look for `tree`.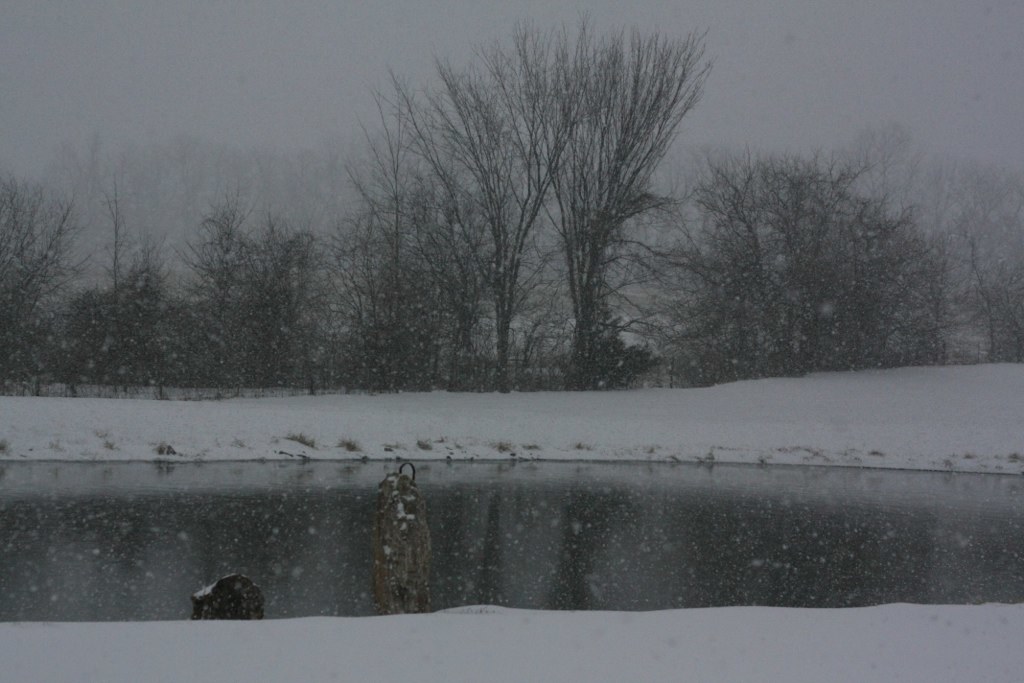
Found: bbox(0, 165, 97, 393).
